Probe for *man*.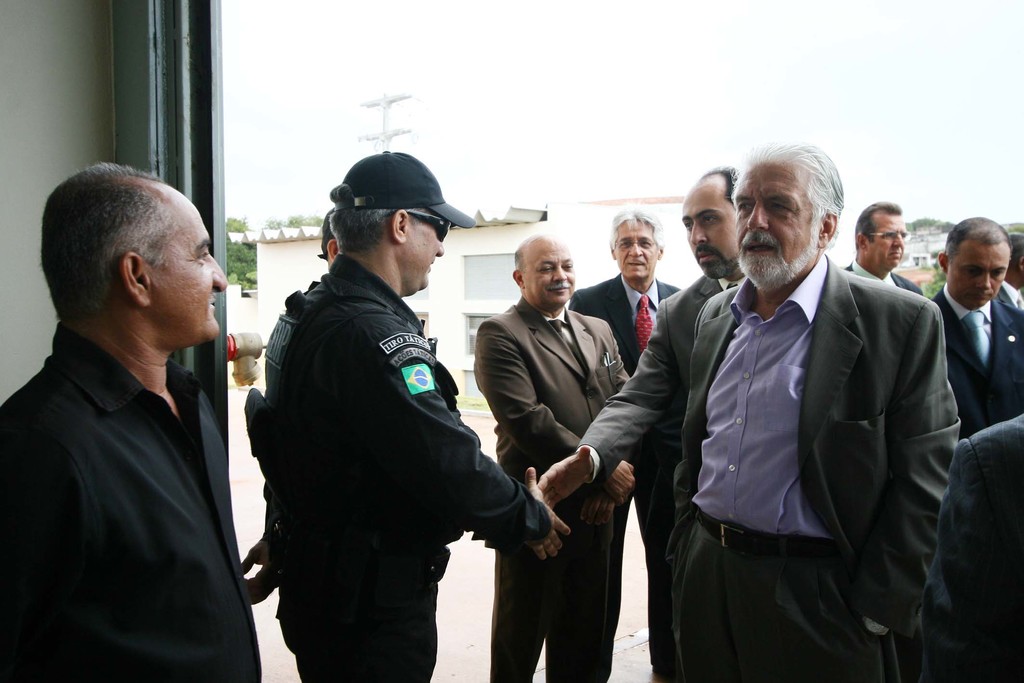
Probe result: 841,204,924,295.
